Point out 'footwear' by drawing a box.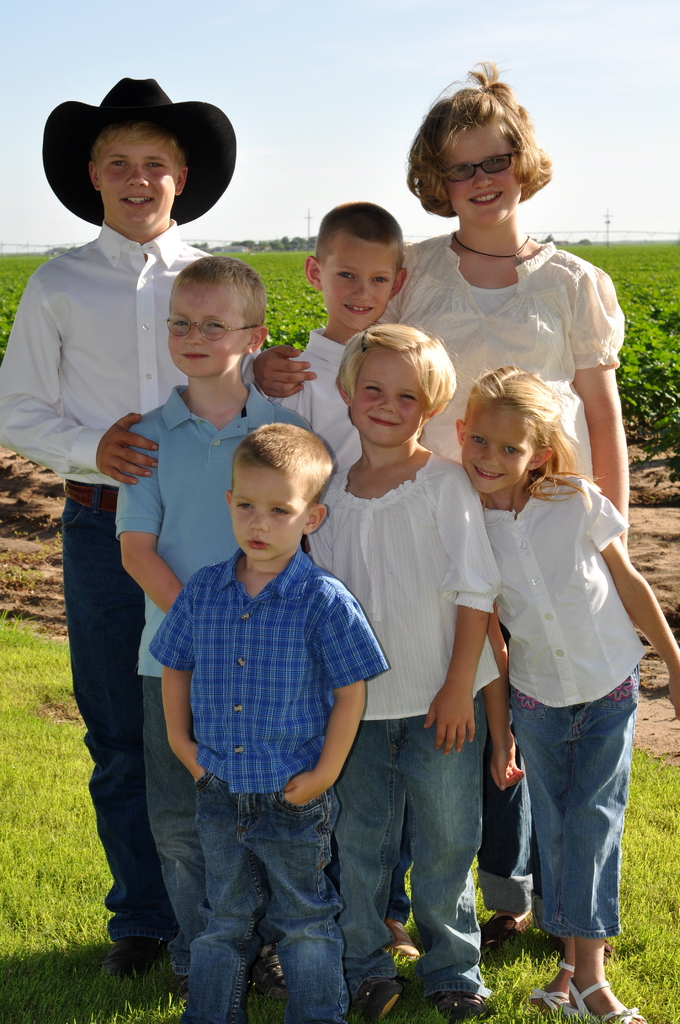
x1=372, y1=972, x2=411, y2=1023.
